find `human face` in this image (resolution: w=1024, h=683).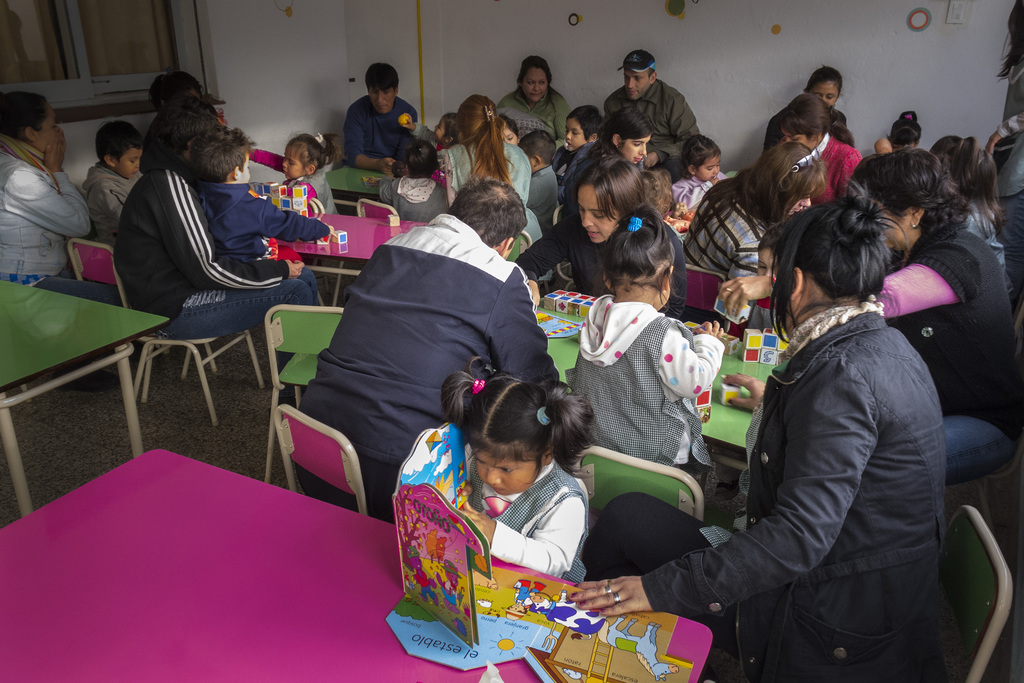
Rect(280, 147, 309, 183).
